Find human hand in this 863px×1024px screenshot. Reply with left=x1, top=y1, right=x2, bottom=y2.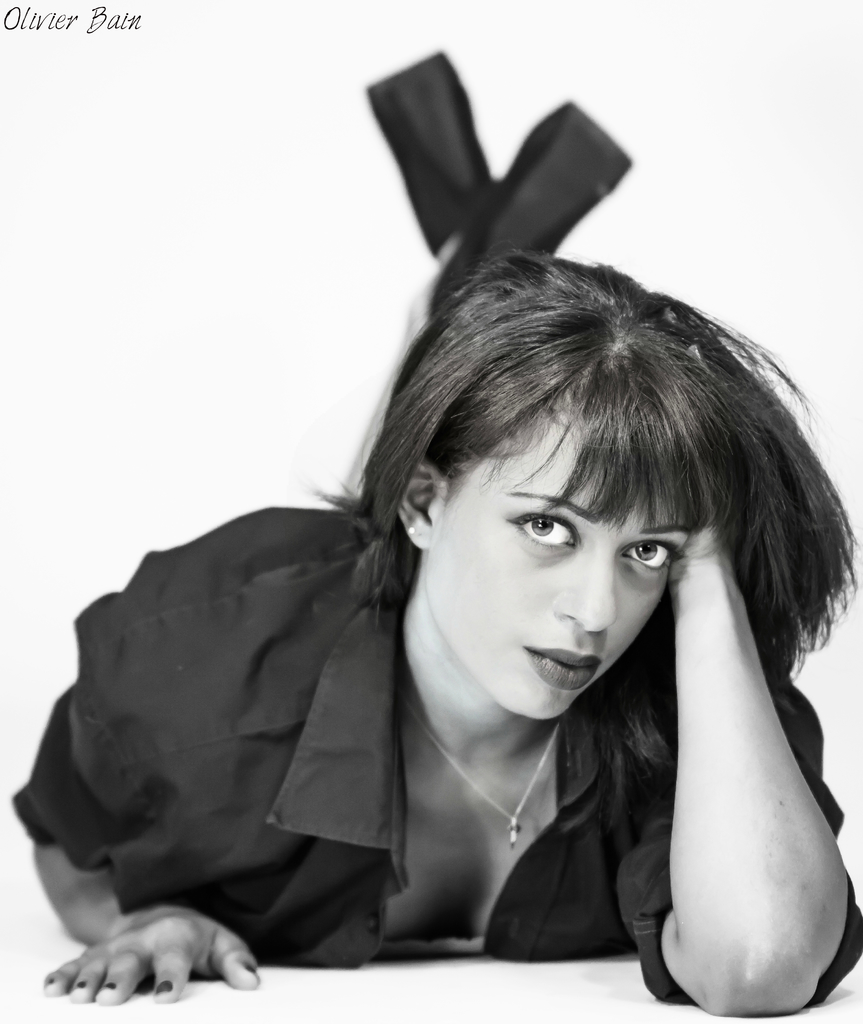
left=670, top=491, right=736, bottom=586.
